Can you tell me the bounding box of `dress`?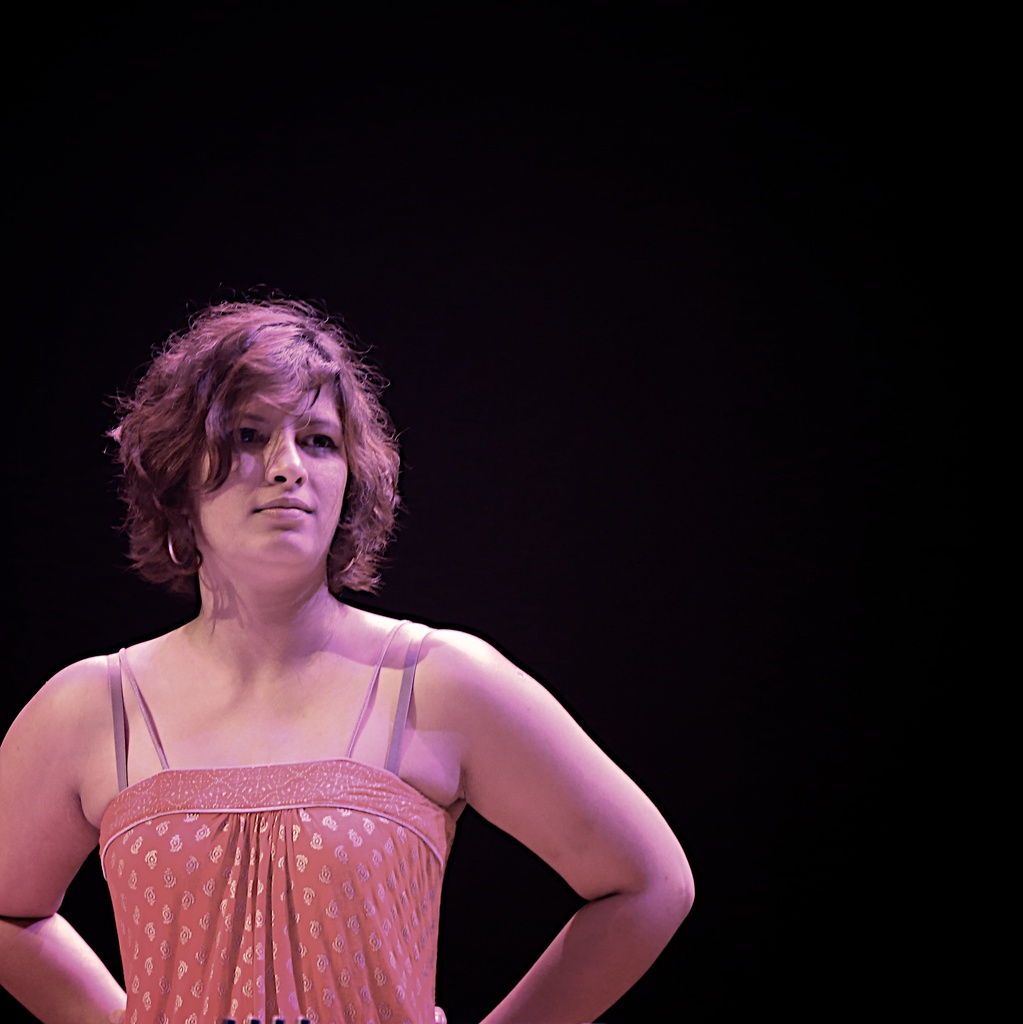
x1=72 y1=631 x2=456 y2=1023.
